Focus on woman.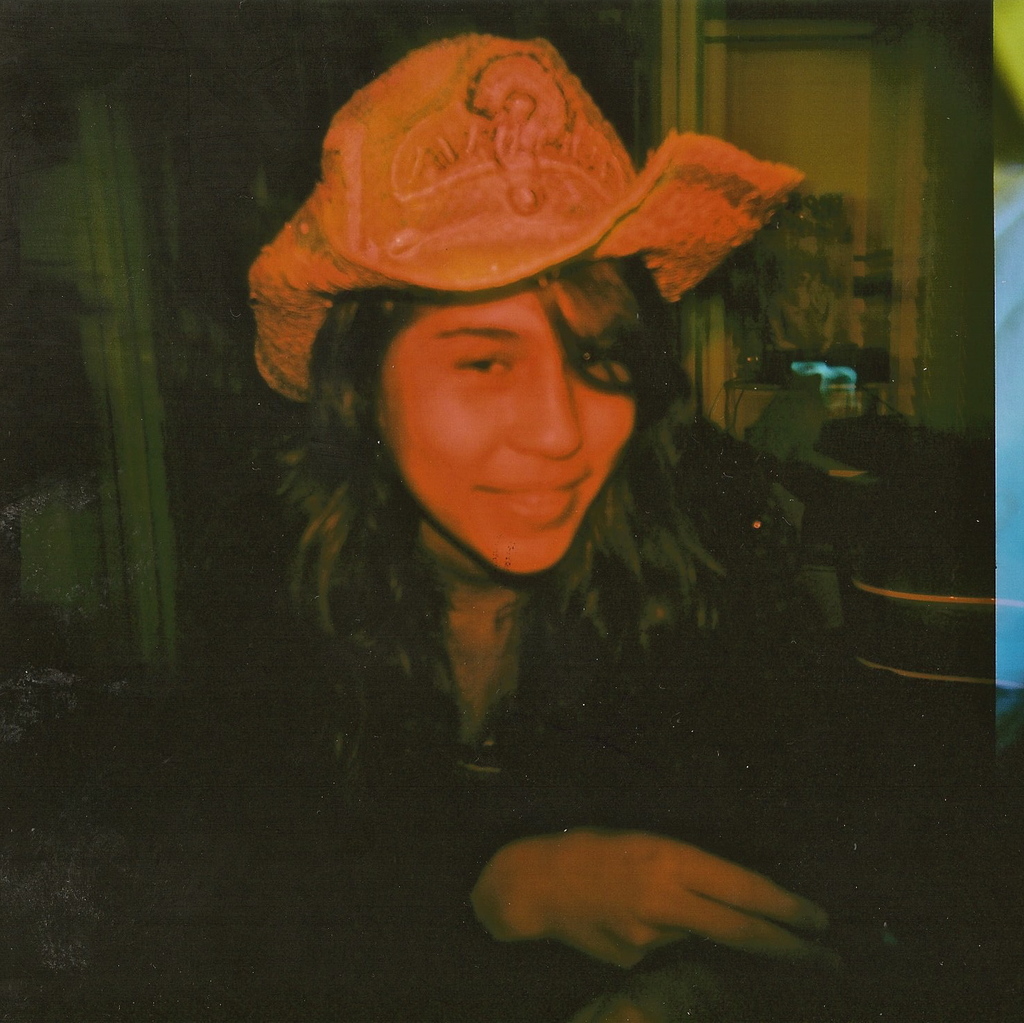
Focused at {"left": 242, "top": 19, "right": 831, "bottom": 1020}.
